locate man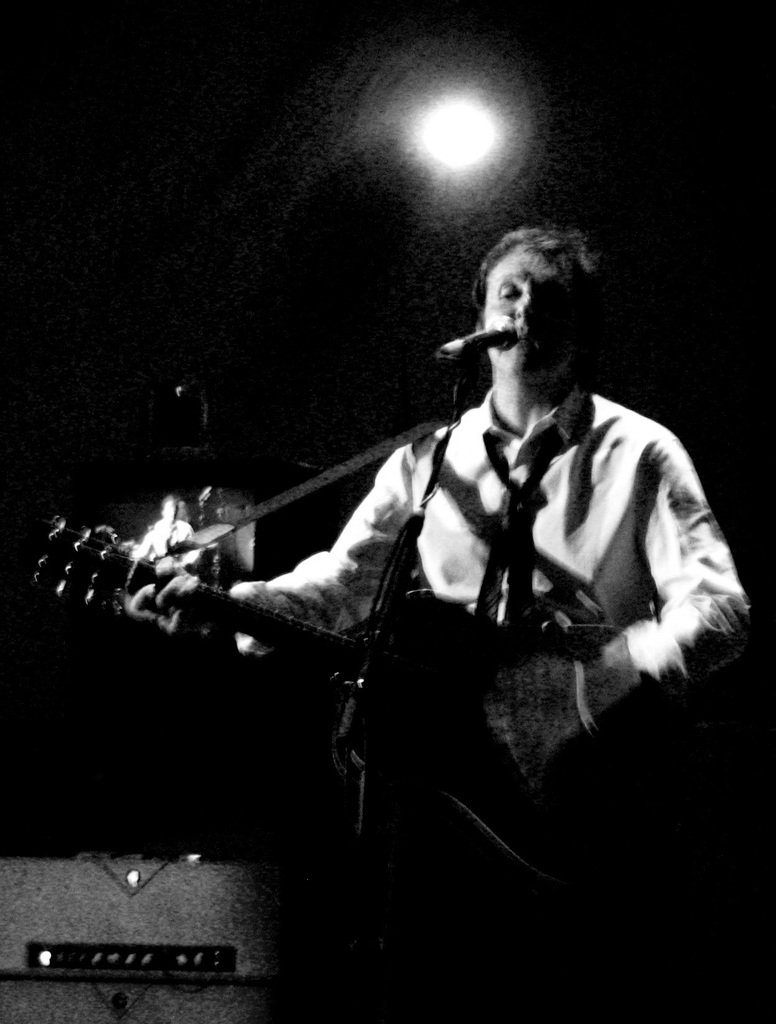
bbox=[187, 204, 729, 953]
